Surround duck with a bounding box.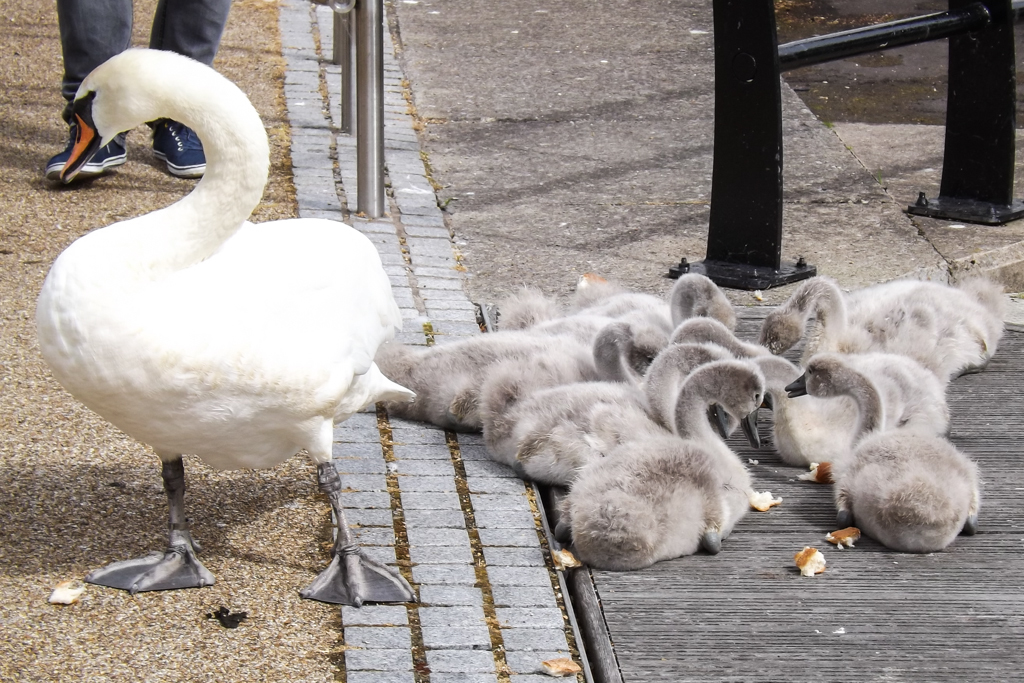
box(30, 55, 382, 541).
